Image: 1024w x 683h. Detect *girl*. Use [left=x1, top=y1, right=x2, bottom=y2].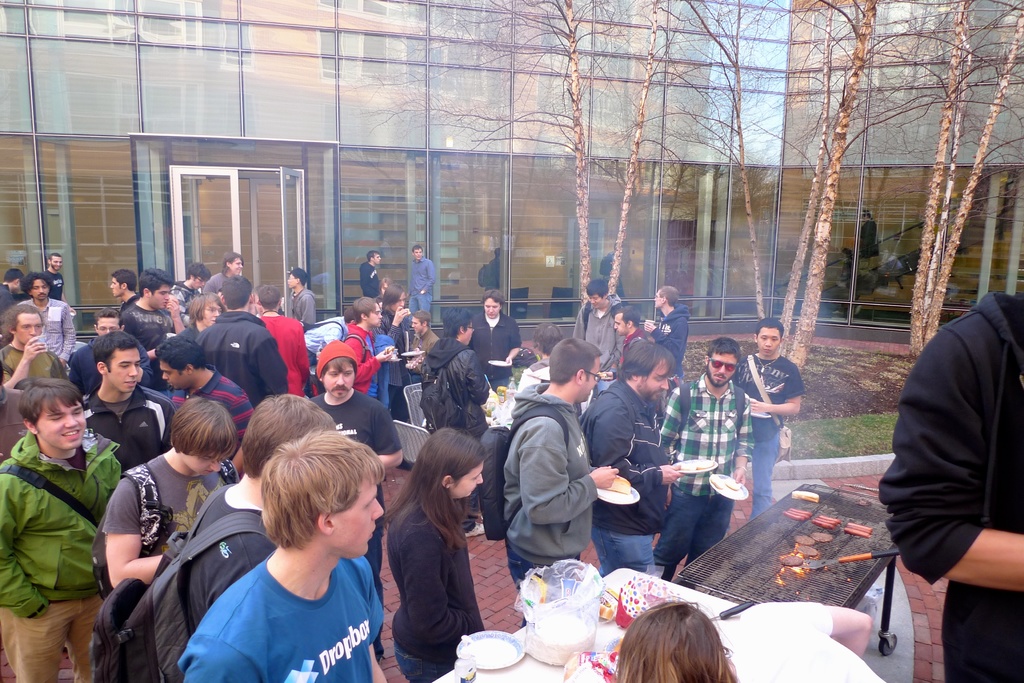
[left=381, top=424, right=486, bottom=682].
